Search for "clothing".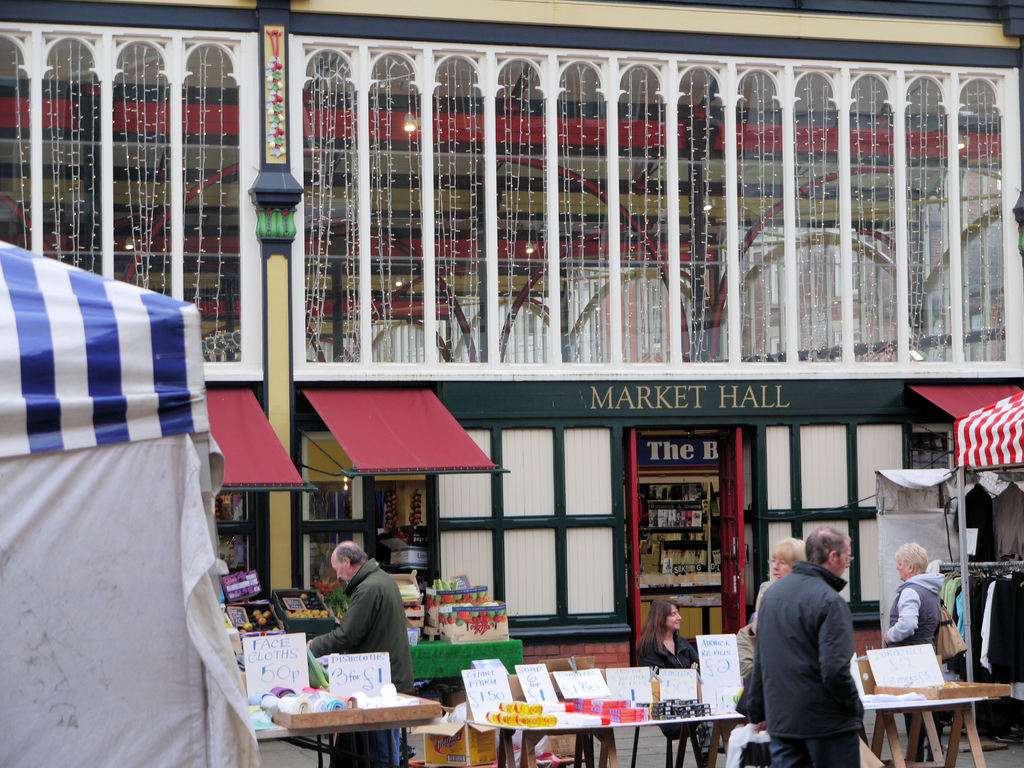
Found at {"x1": 884, "y1": 566, "x2": 943, "y2": 664}.
